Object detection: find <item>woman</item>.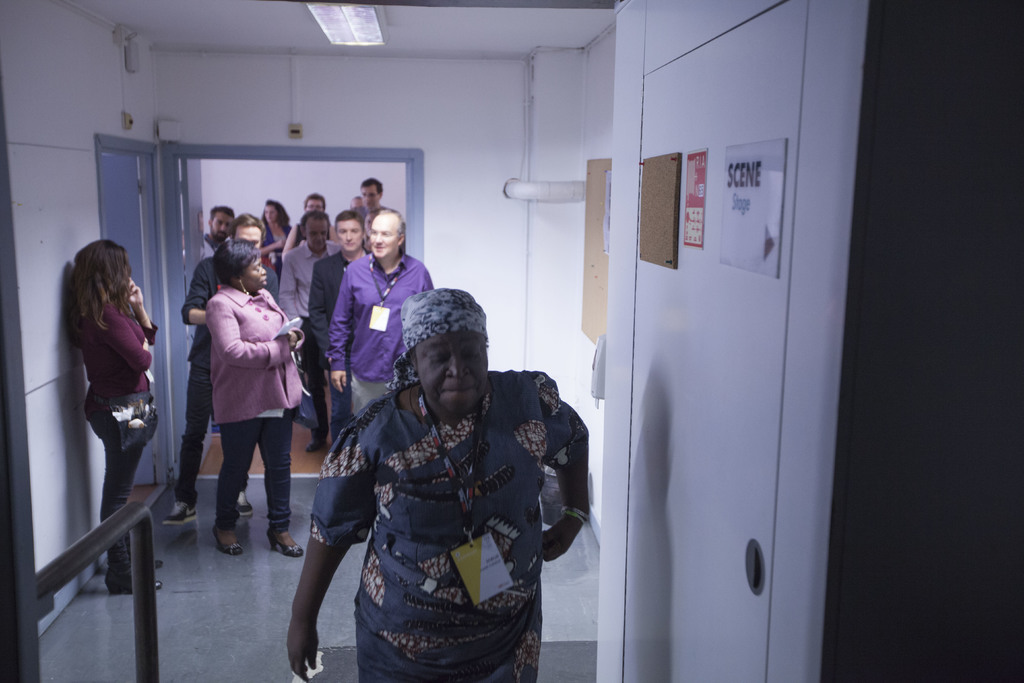
<box>286,283,588,682</box>.
